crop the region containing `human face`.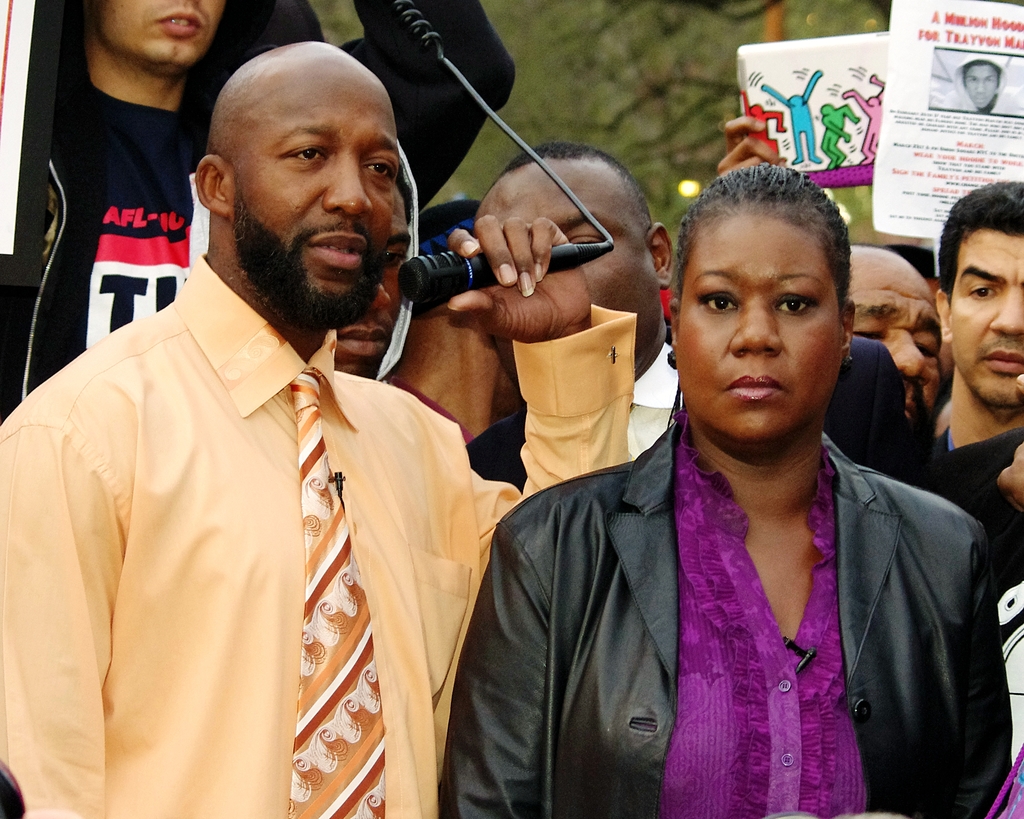
Crop region: locate(233, 45, 401, 328).
